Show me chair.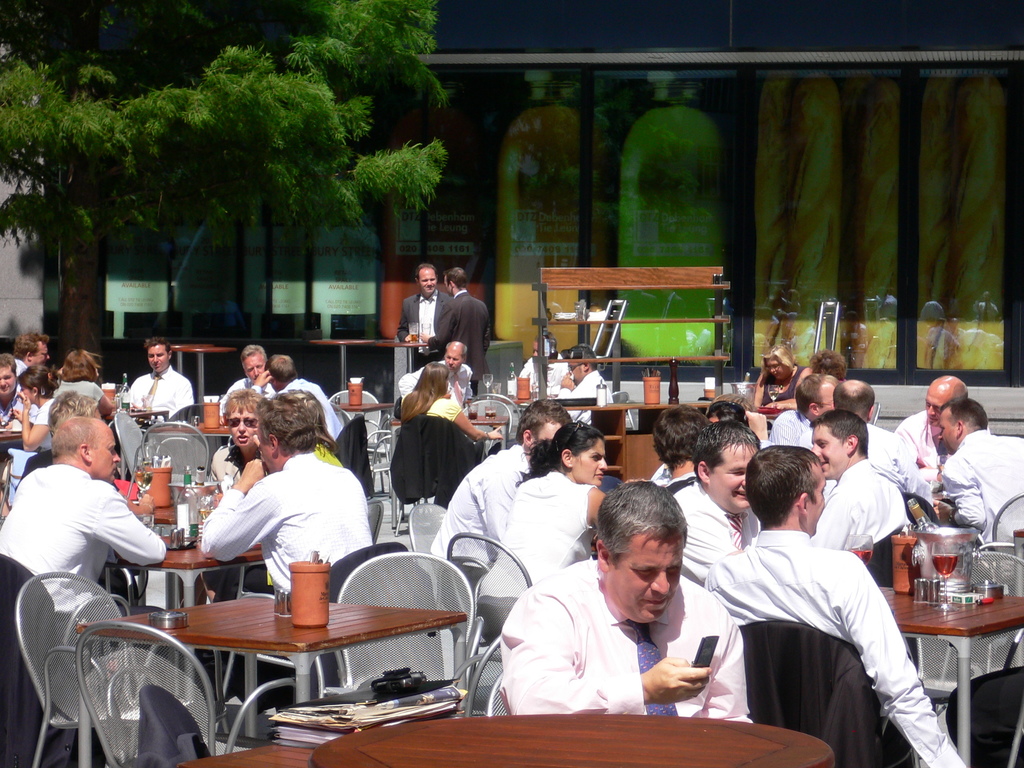
chair is here: Rect(472, 390, 521, 447).
